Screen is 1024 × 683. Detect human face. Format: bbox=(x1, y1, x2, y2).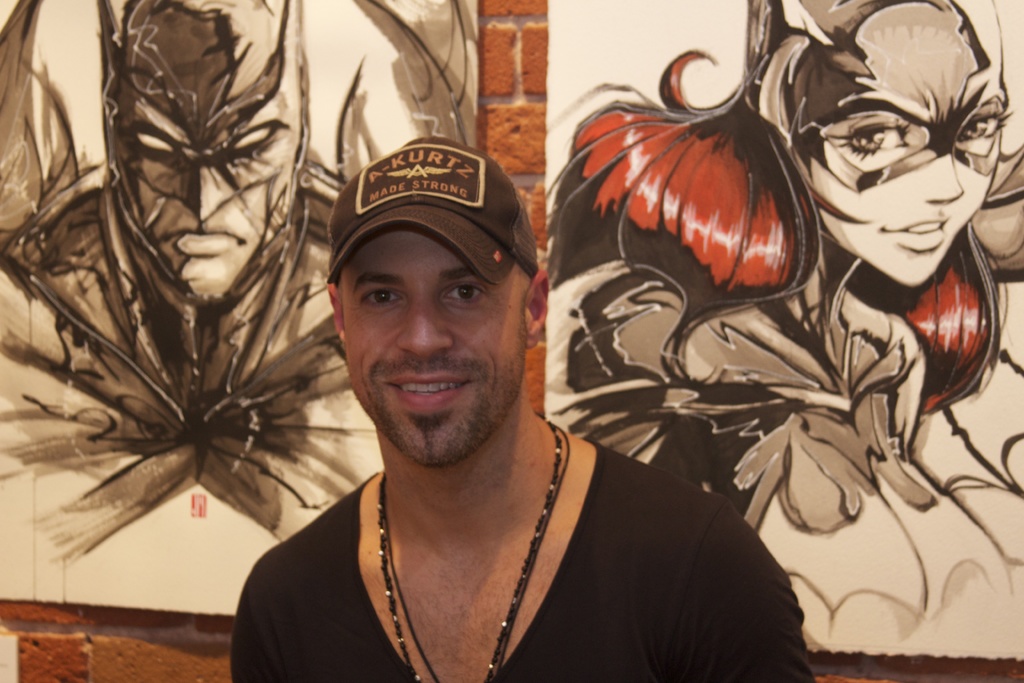
bbox=(801, 79, 1010, 288).
